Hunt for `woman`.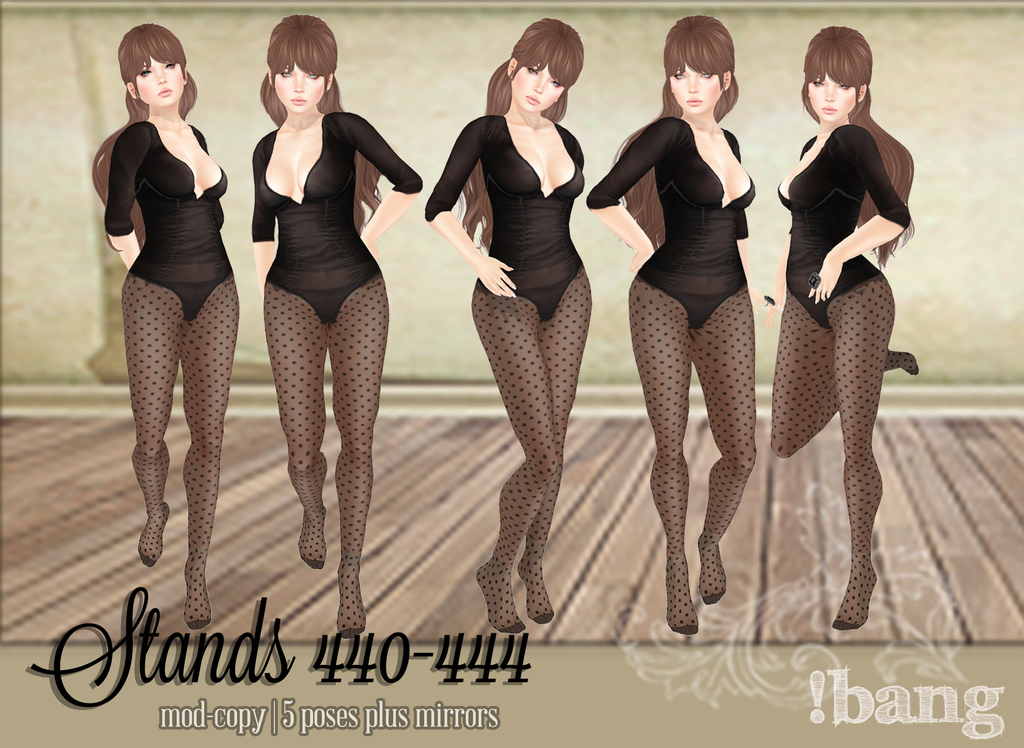
Hunted down at x1=223 y1=26 x2=403 y2=603.
